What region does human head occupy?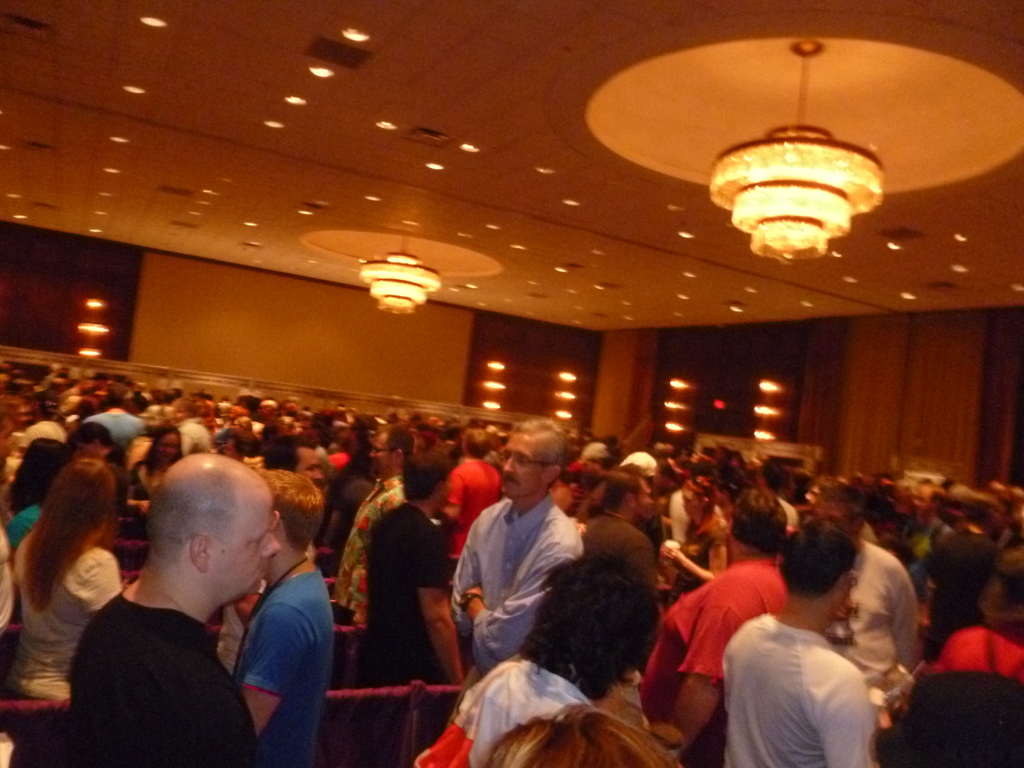
x1=884, y1=675, x2=1023, y2=767.
